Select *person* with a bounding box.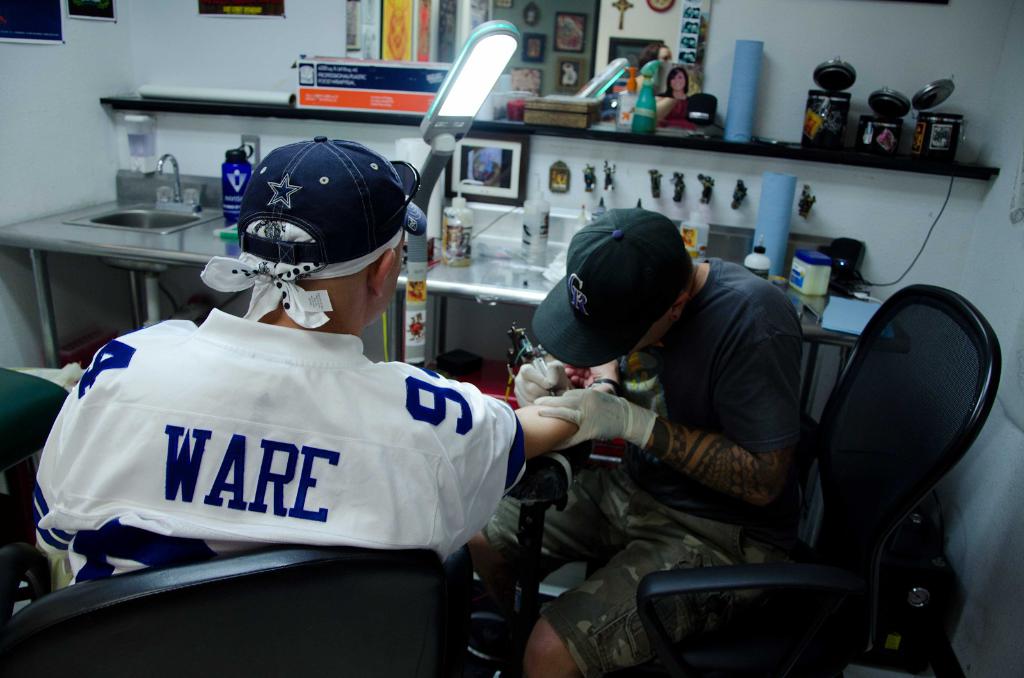
<box>470,204,808,677</box>.
